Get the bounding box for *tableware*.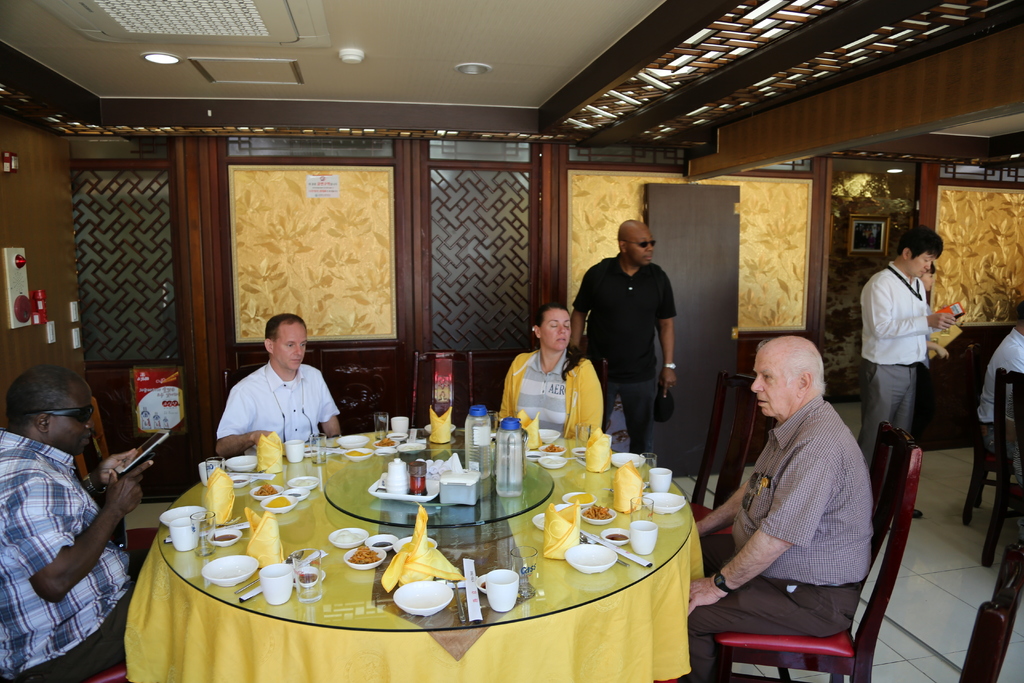
region(570, 446, 586, 457).
